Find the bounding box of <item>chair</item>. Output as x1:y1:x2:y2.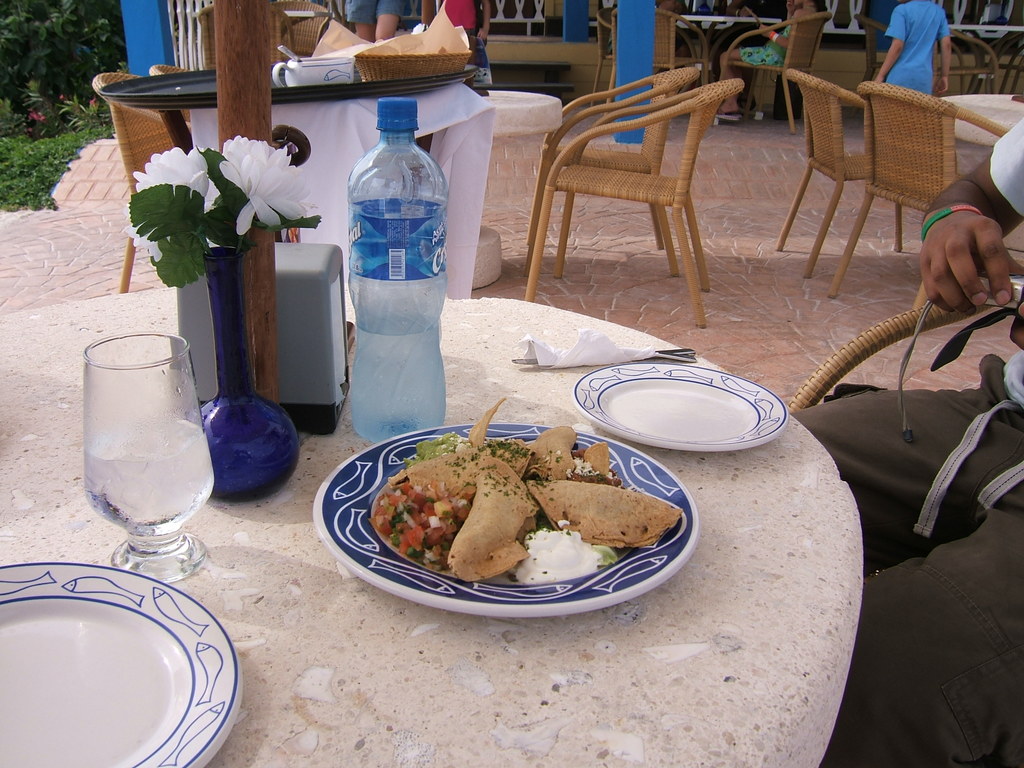
88:70:191:294.
